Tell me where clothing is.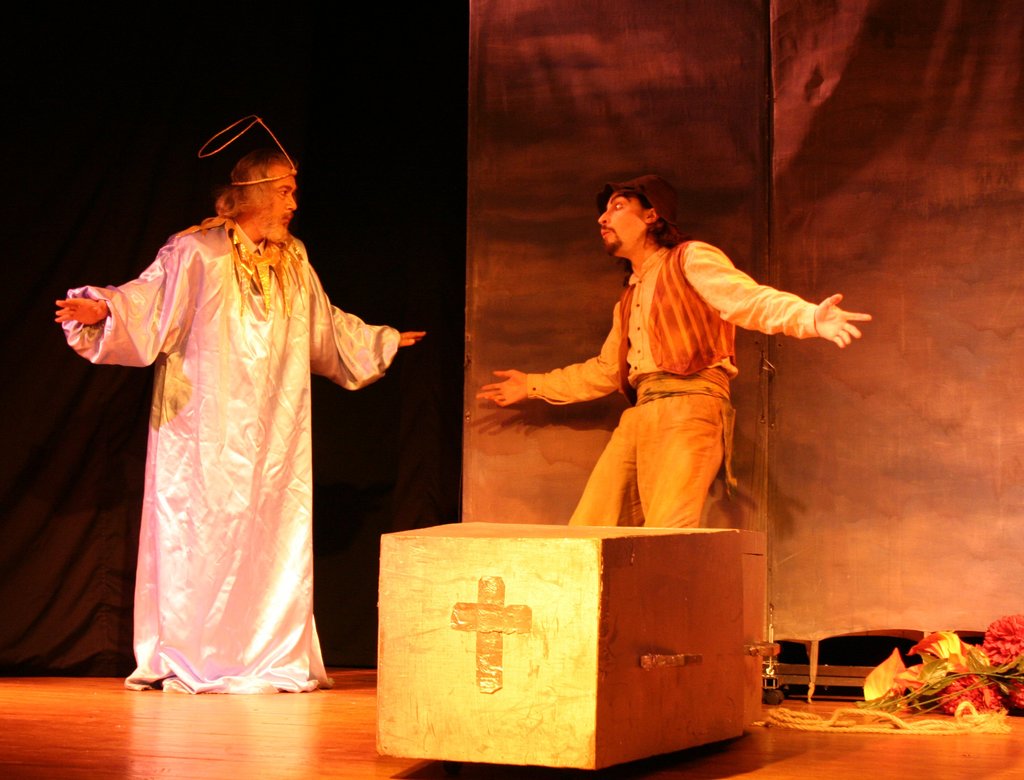
clothing is at <region>65, 217, 399, 696</region>.
